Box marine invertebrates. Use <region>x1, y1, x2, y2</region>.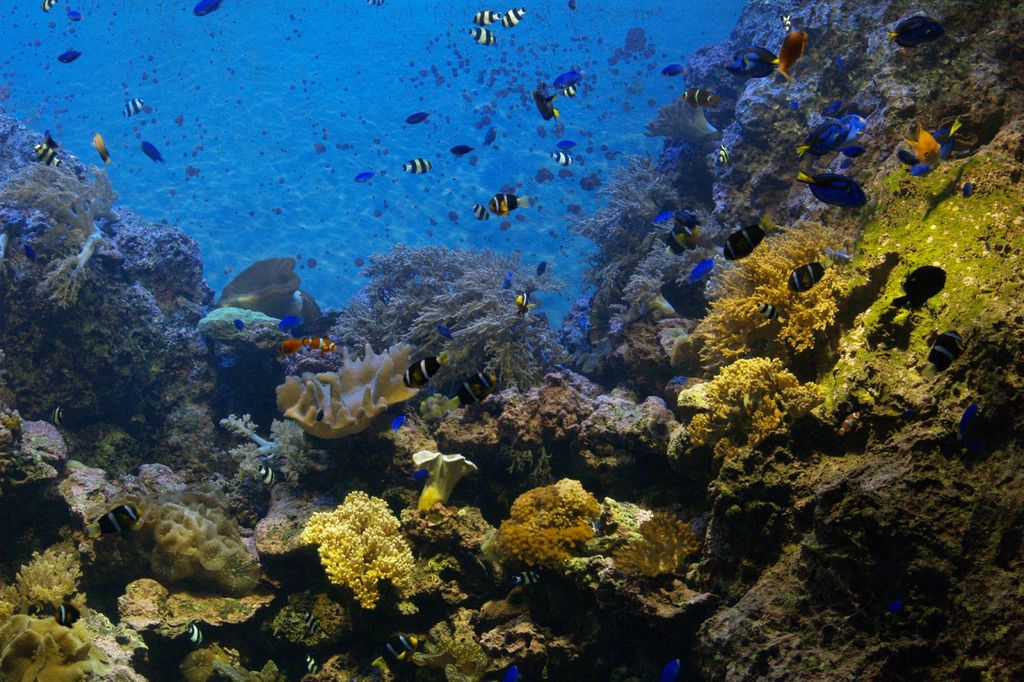
<region>4, 535, 107, 621</region>.
